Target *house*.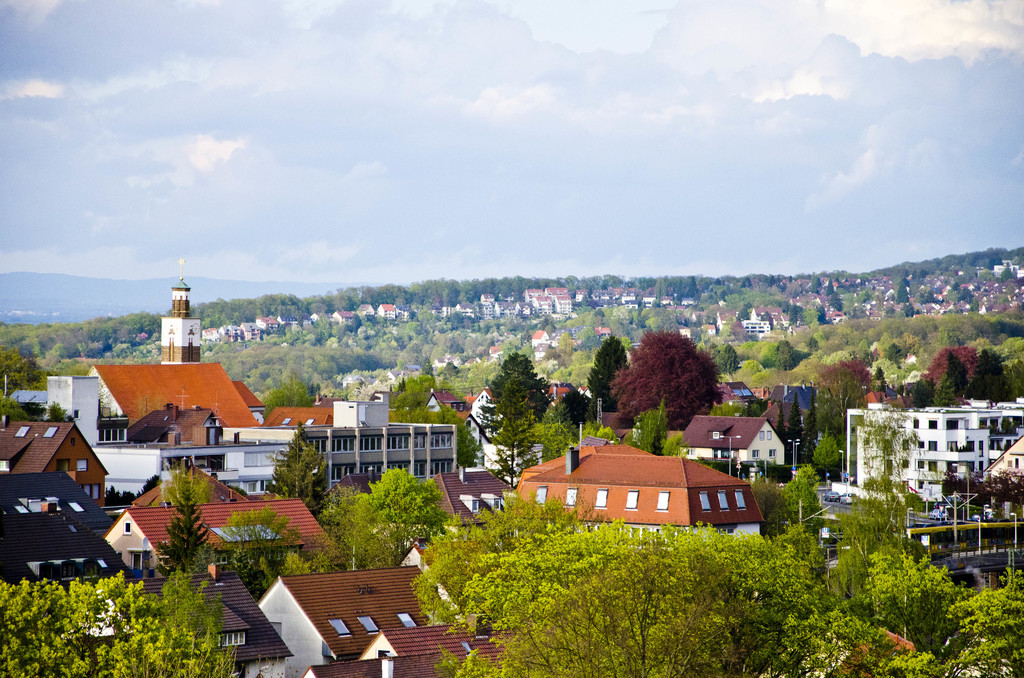
Target region: left=534, top=343, right=556, bottom=364.
